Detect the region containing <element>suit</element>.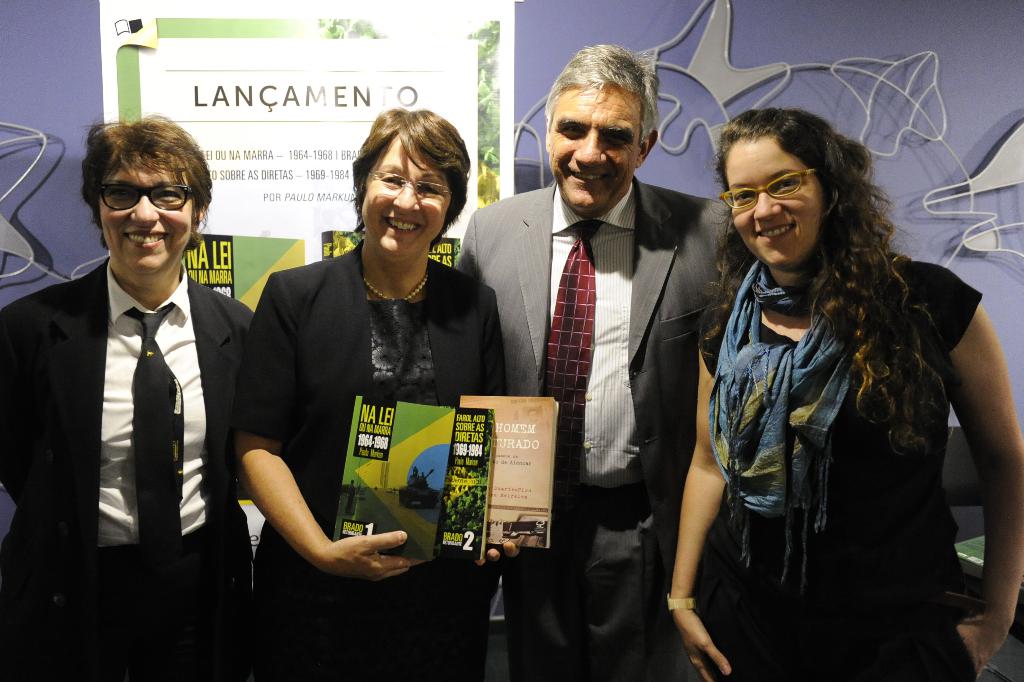
32 132 261 632.
